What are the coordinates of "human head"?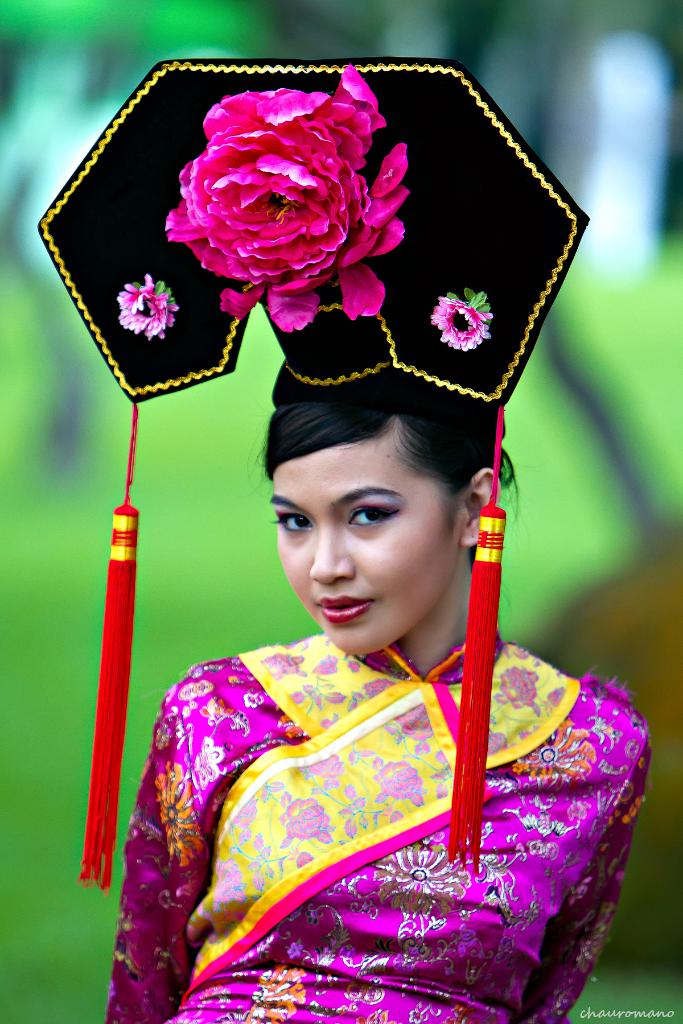
detection(223, 351, 492, 644).
